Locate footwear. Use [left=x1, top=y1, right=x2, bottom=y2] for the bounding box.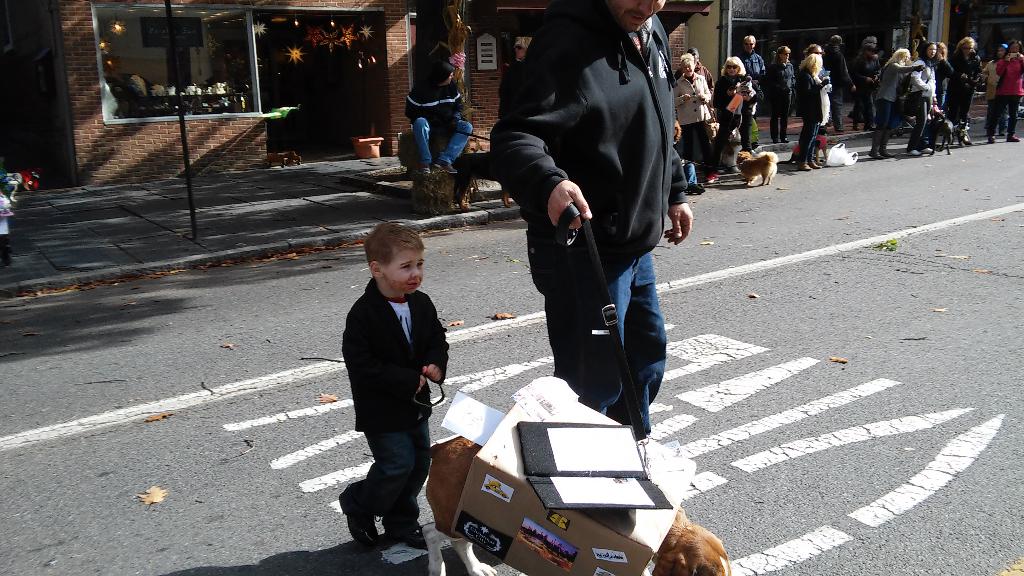
[left=878, top=131, right=895, bottom=156].
